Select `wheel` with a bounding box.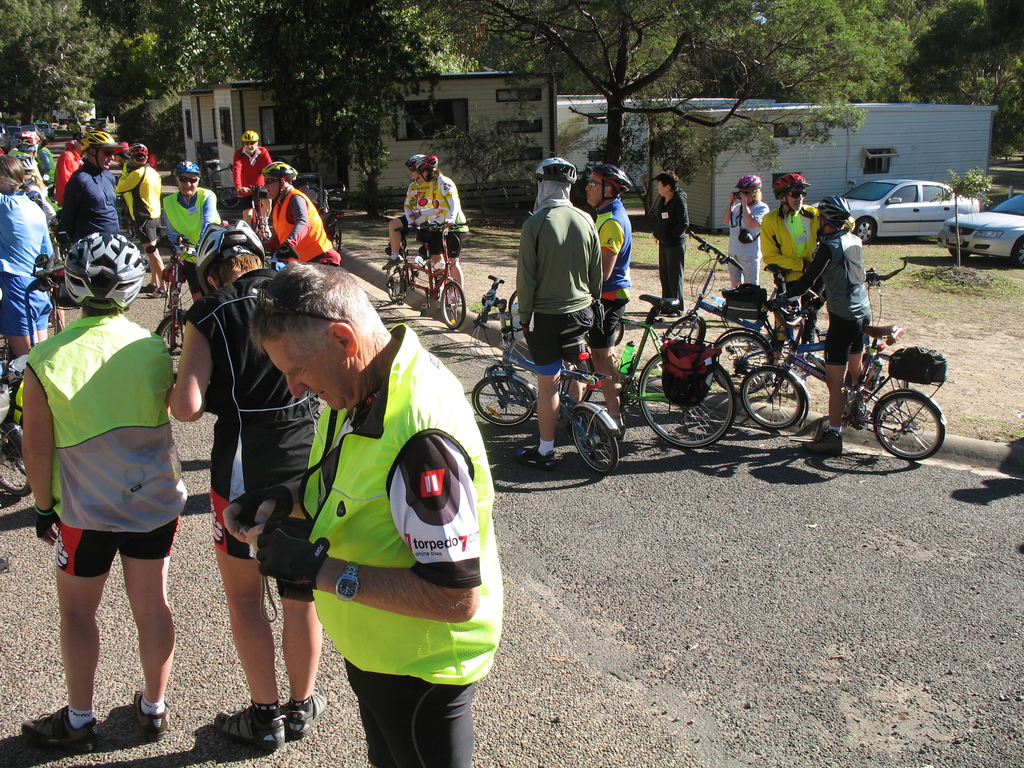
Rect(639, 351, 737, 448).
